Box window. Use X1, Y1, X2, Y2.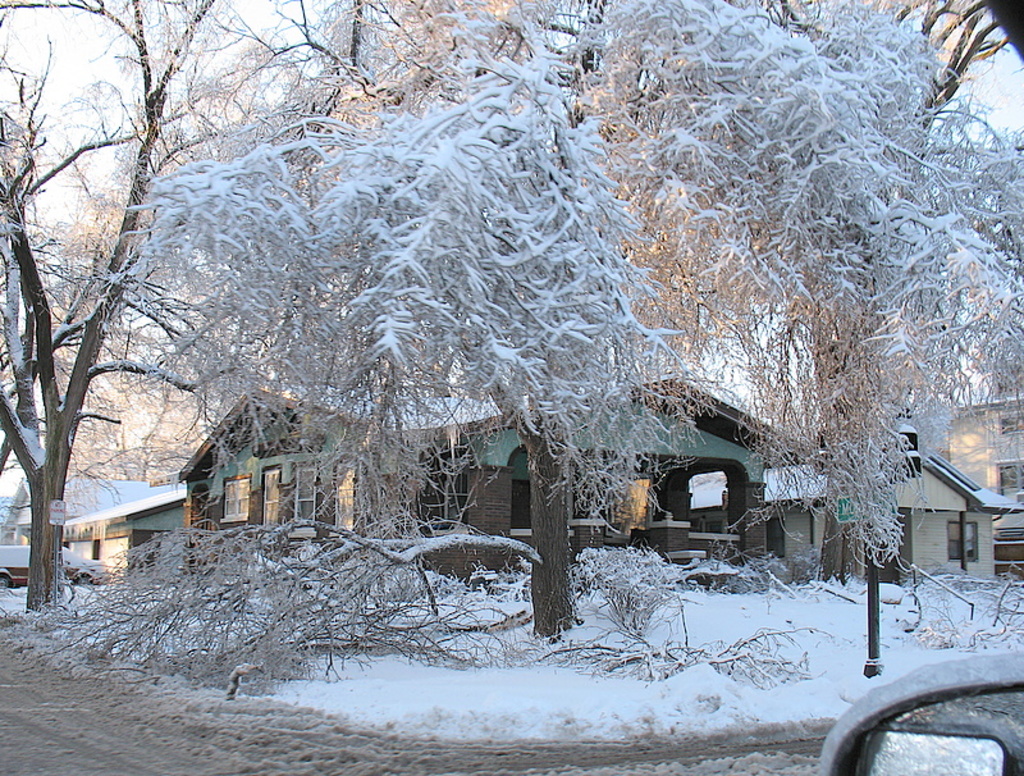
293, 466, 314, 521.
